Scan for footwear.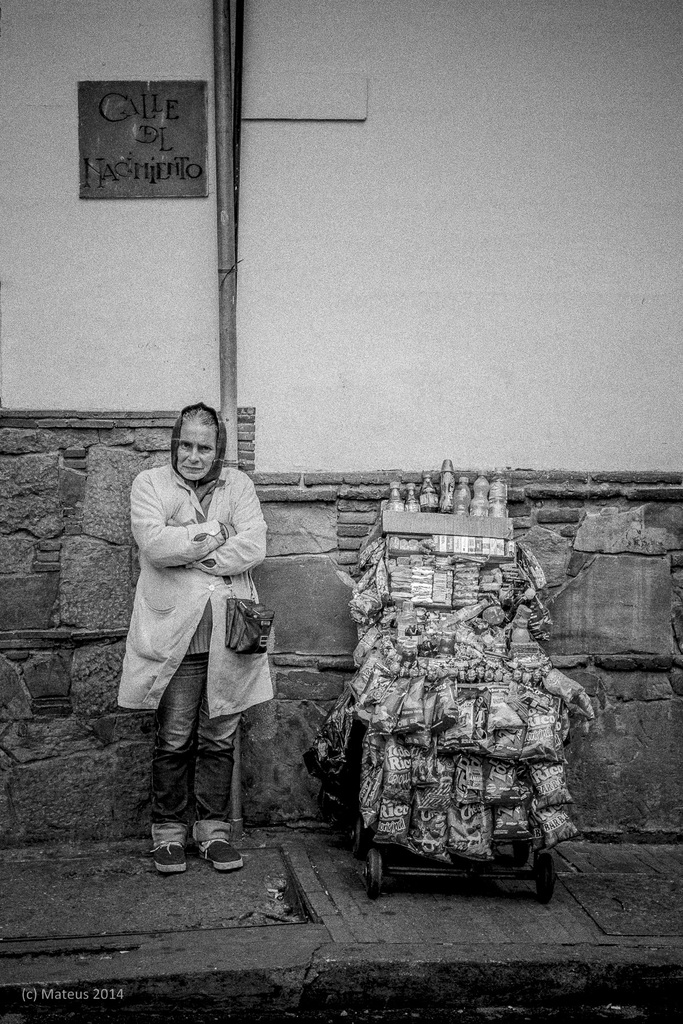
Scan result: {"x1": 186, "y1": 820, "x2": 246, "y2": 870}.
